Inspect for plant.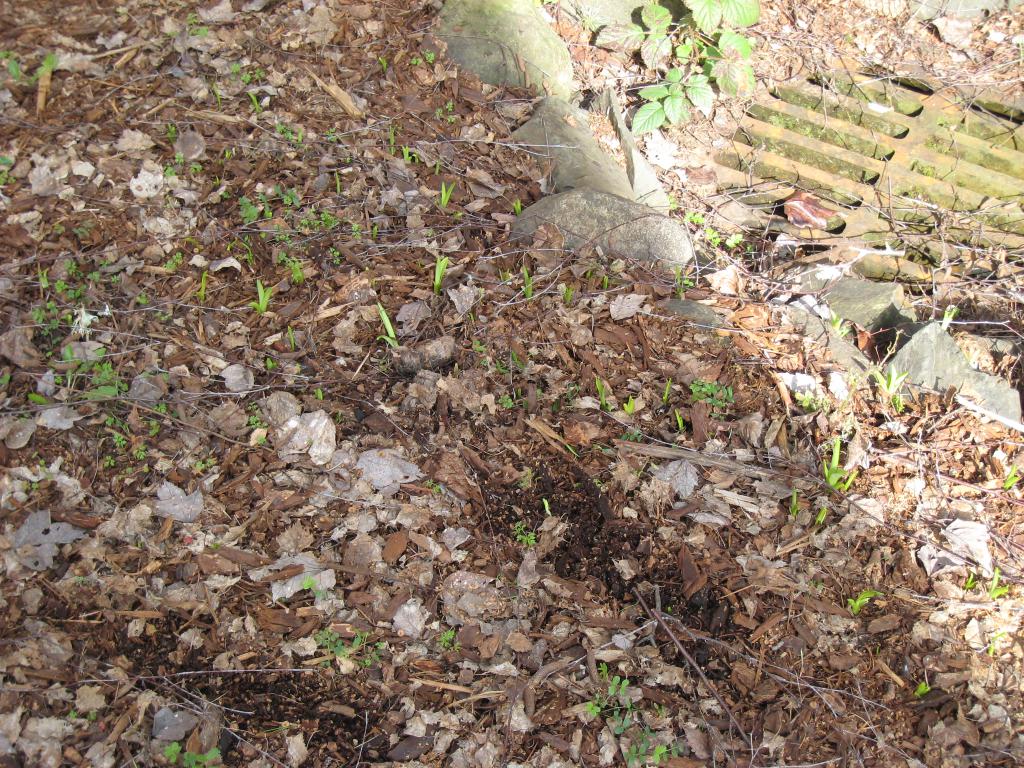
Inspection: locate(580, 261, 623, 278).
